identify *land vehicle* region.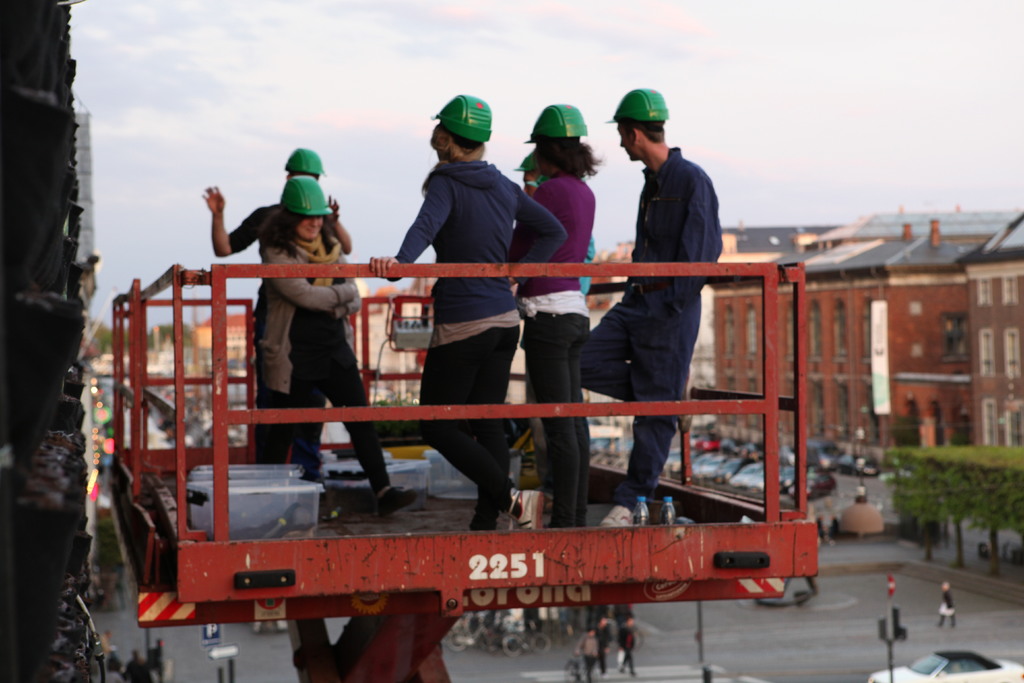
Region: BBox(39, 253, 876, 653).
